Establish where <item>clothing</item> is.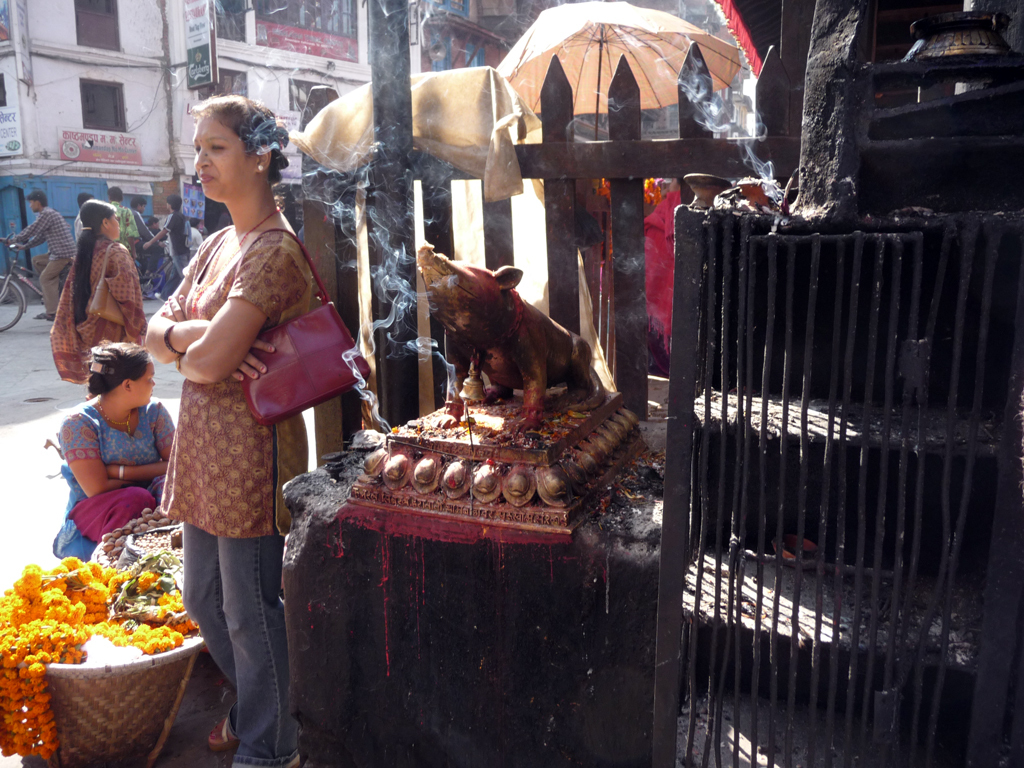
Established at bbox=(148, 222, 311, 767).
